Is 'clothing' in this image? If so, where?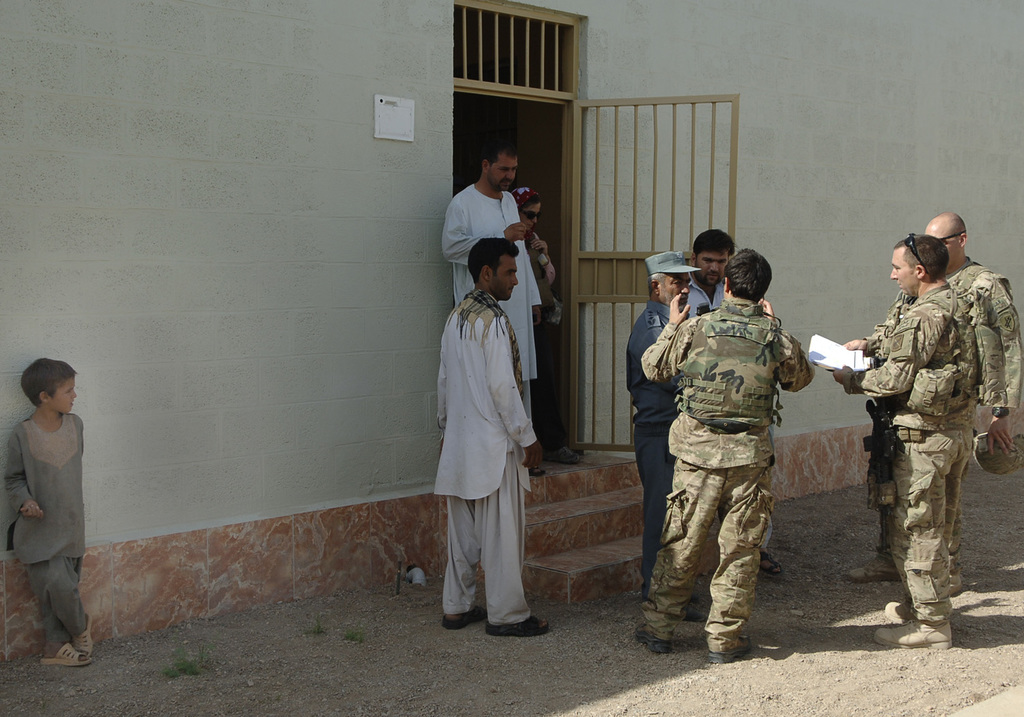
Yes, at detection(445, 181, 543, 418).
